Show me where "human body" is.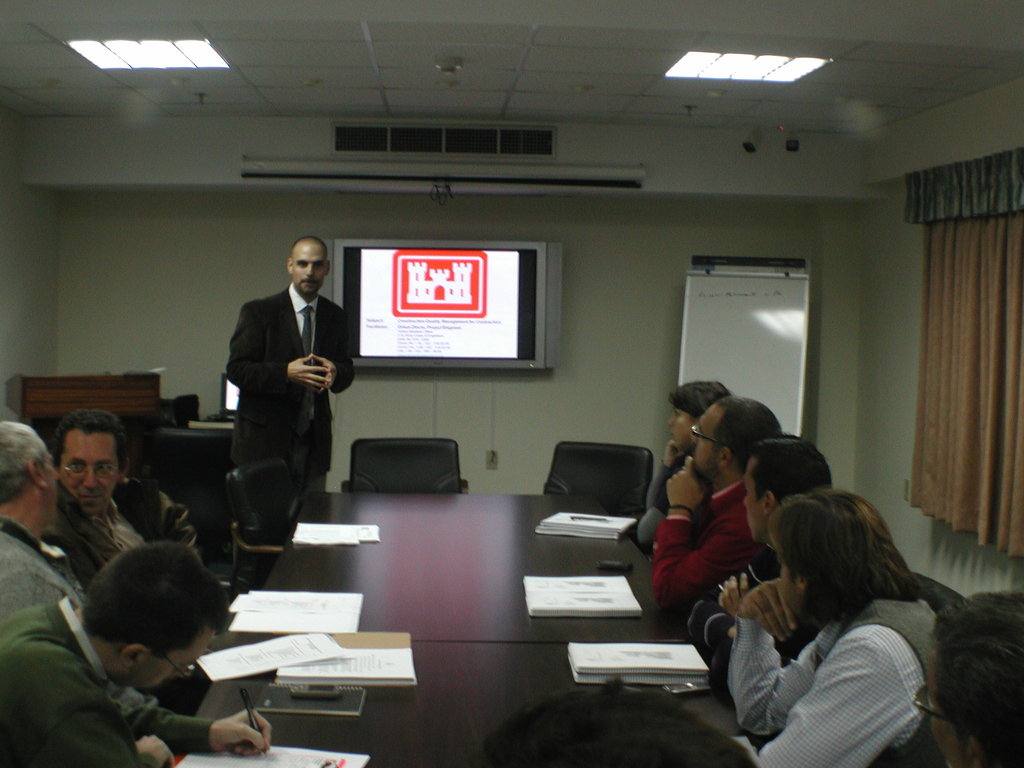
"human body" is at 42/405/237/714.
